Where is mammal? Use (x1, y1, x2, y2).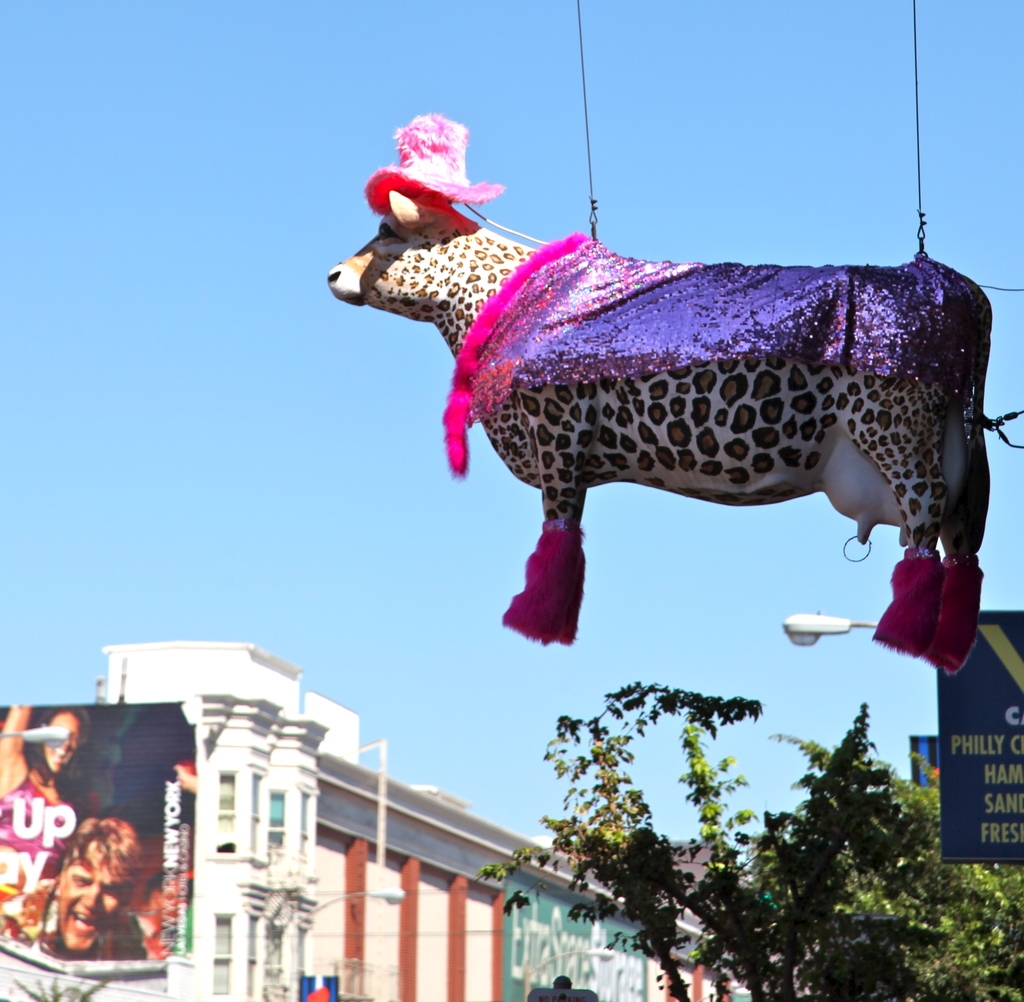
(28, 807, 183, 975).
